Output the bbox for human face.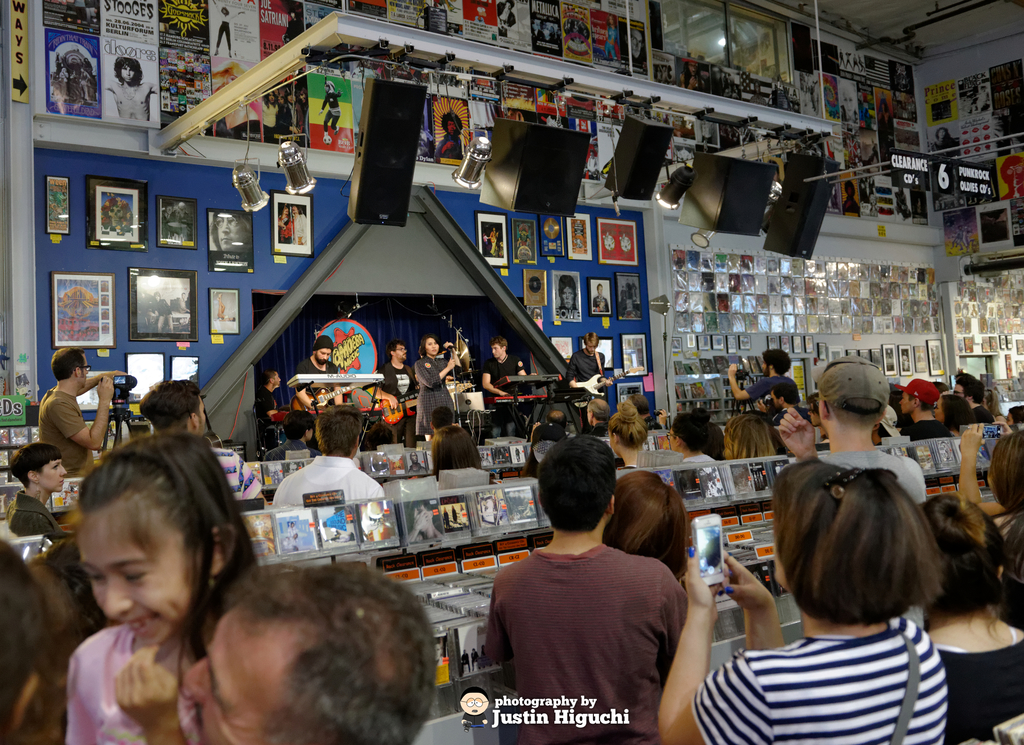
287, 92, 296, 102.
